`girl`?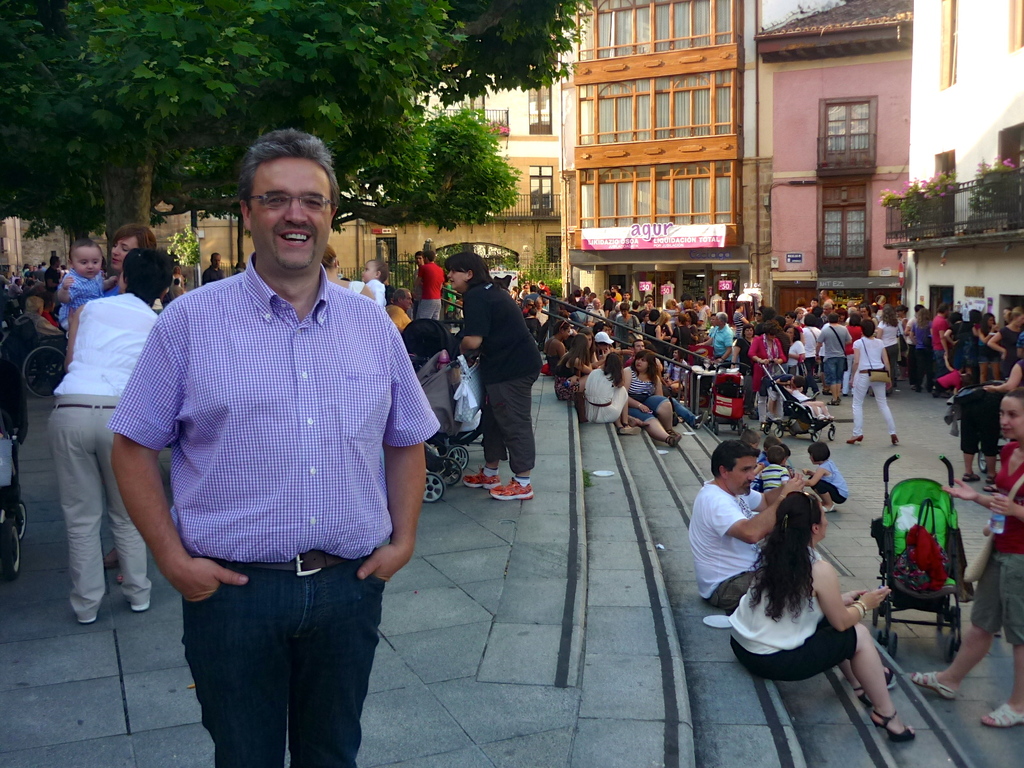
729:490:915:743
